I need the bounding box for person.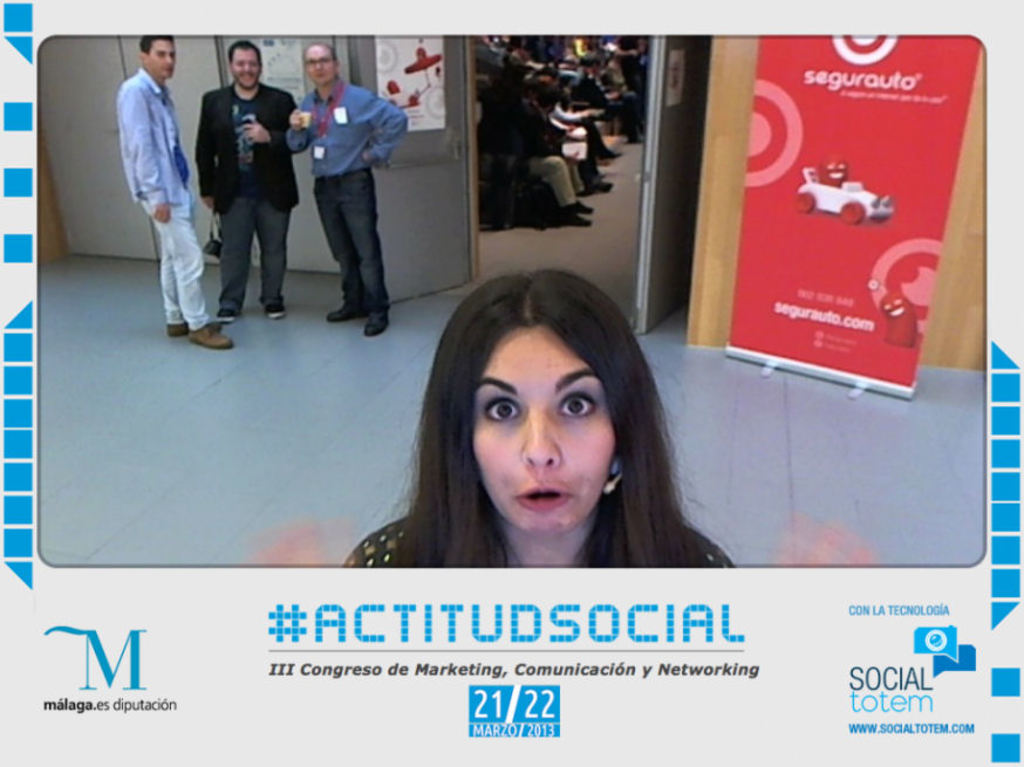
Here it is: crop(291, 48, 395, 331).
